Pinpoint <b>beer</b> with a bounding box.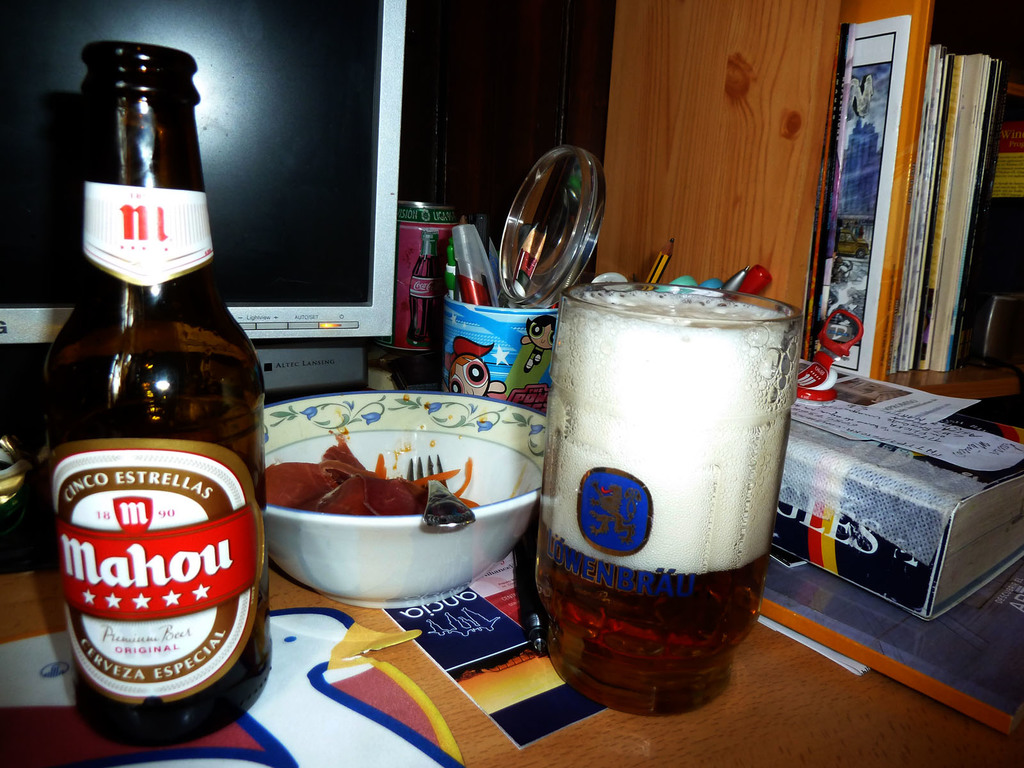
crop(536, 316, 794, 705).
